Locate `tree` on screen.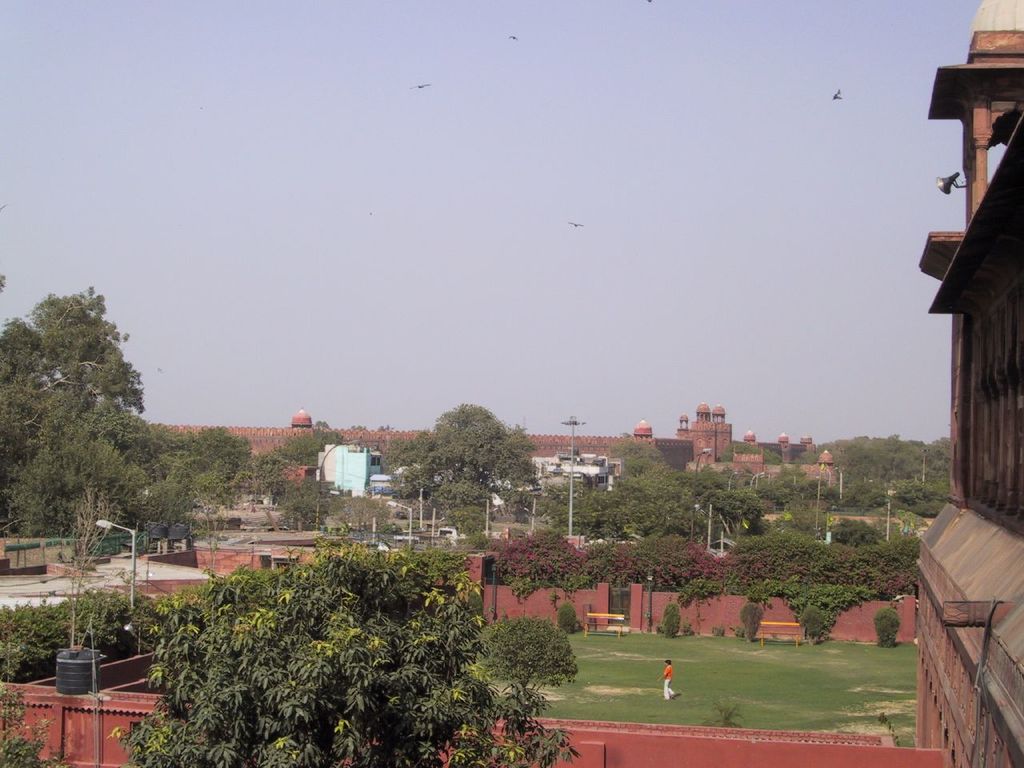
On screen at (103, 537, 585, 767).
